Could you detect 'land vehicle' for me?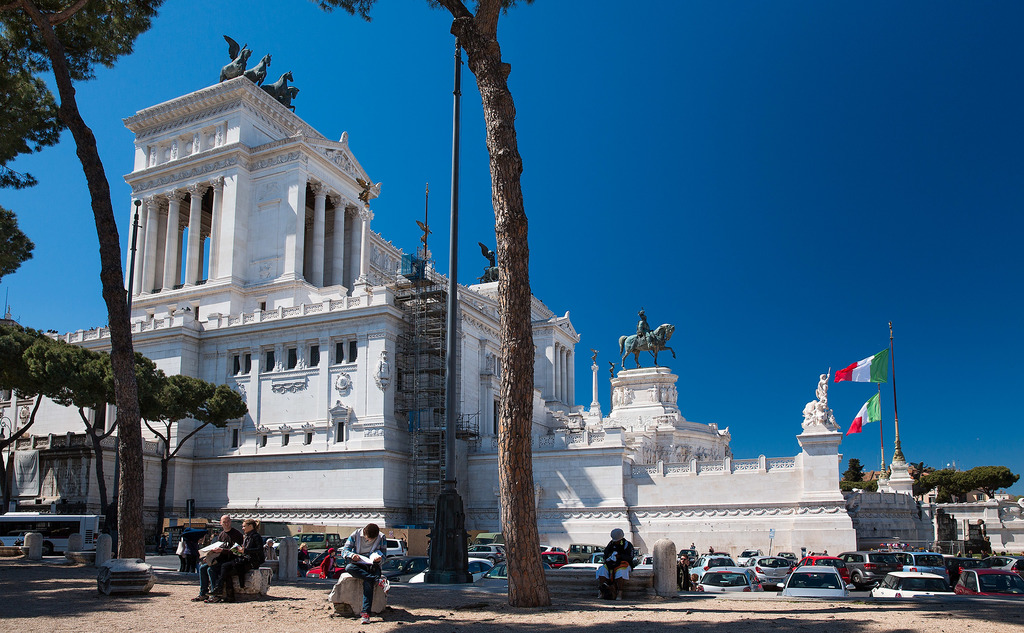
Detection result: bbox=[891, 551, 948, 589].
